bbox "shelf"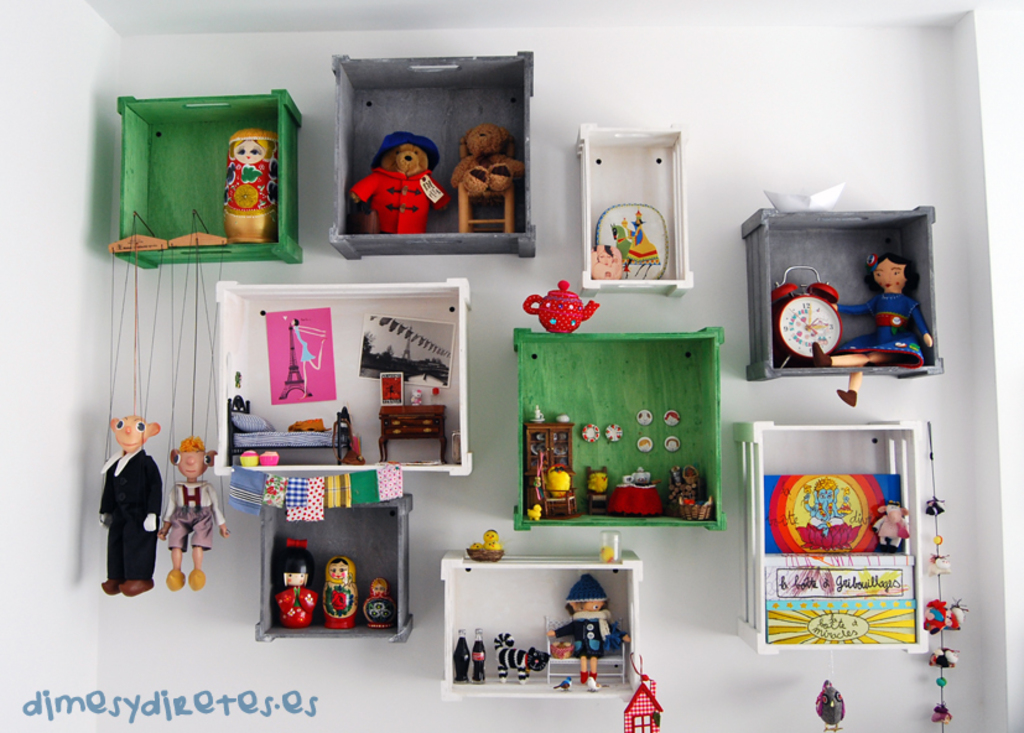
740,204,950,383
